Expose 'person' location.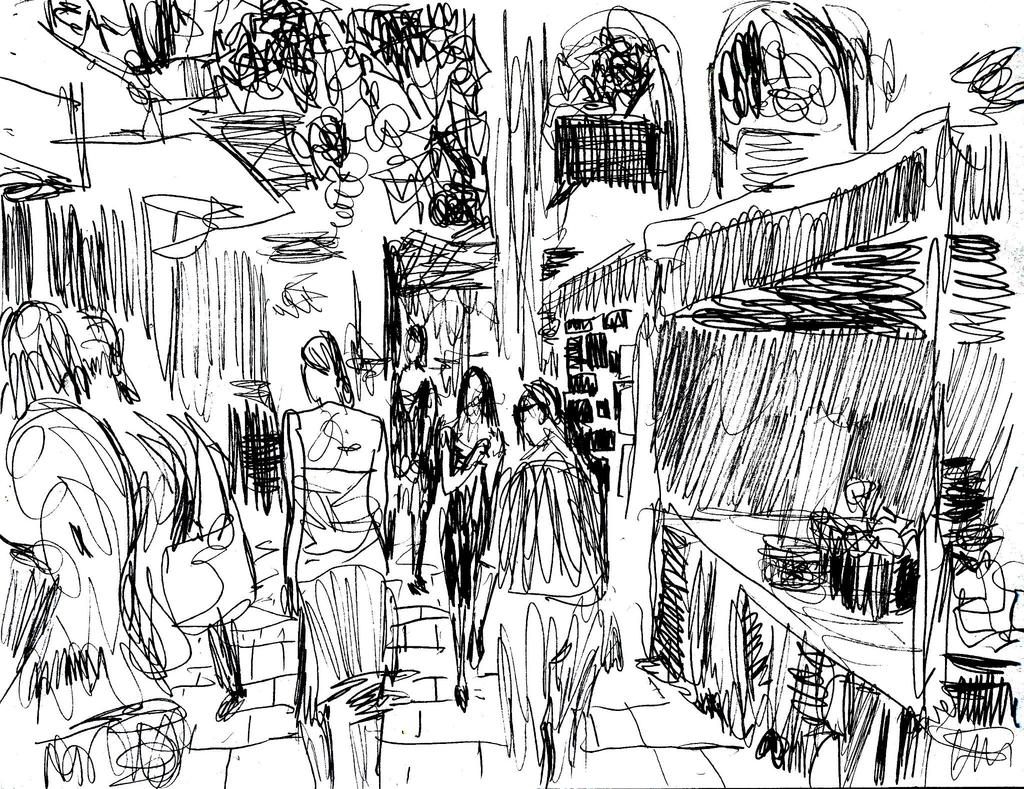
Exposed at 437,368,509,701.
